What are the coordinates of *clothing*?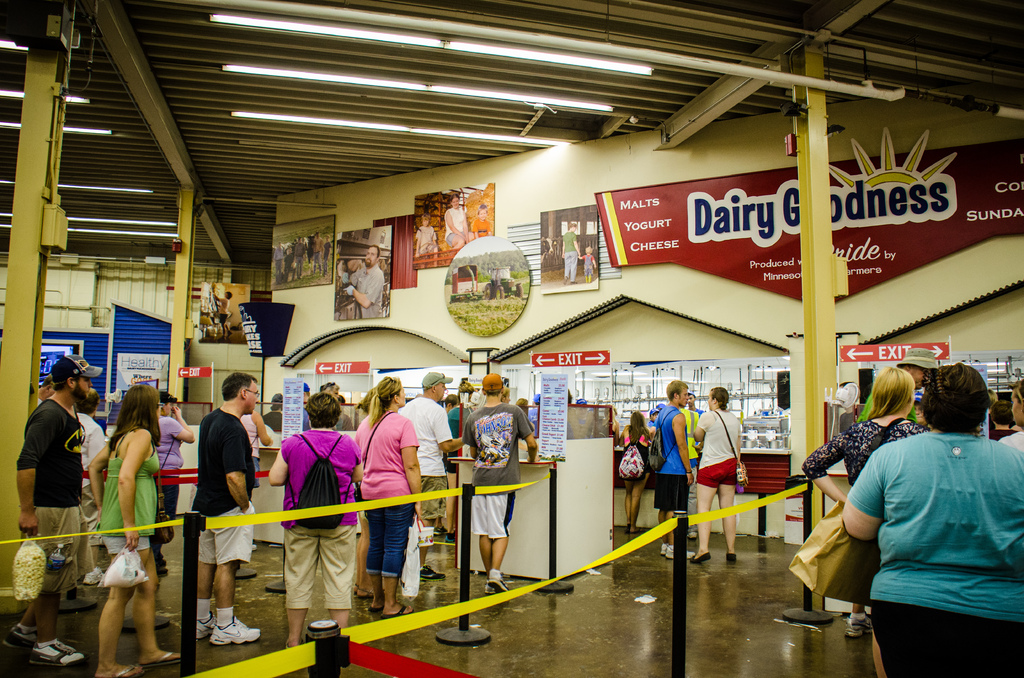
rect(438, 204, 467, 252).
